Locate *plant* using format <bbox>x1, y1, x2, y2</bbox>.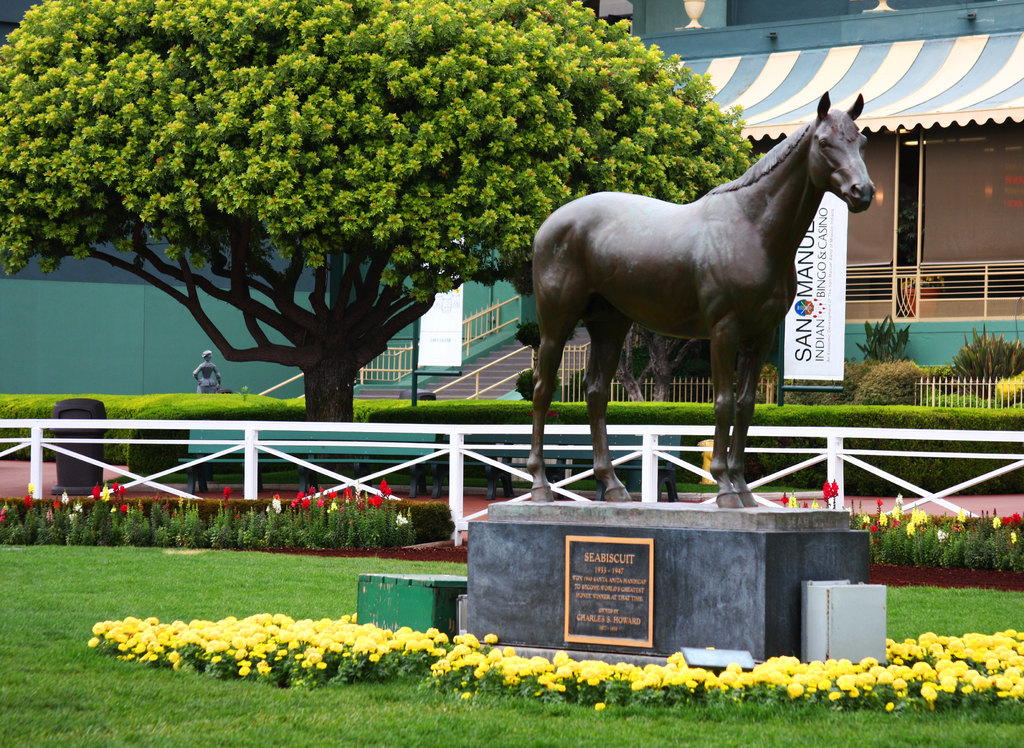
<bbox>513, 363, 566, 401</bbox>.
